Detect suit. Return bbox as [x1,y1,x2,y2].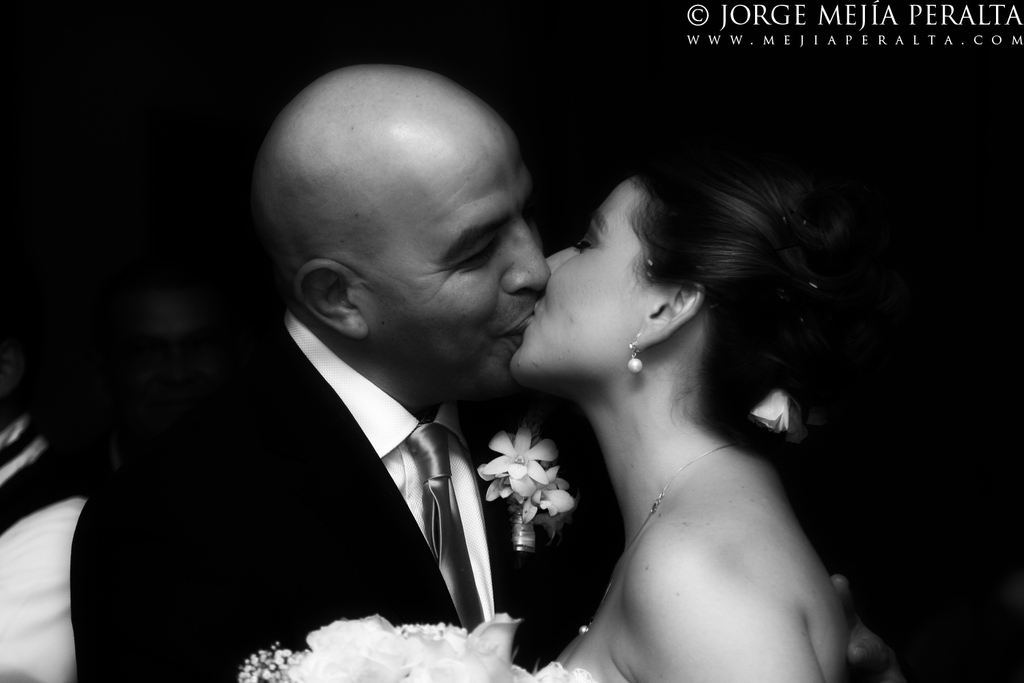
[119,292,627,652].
